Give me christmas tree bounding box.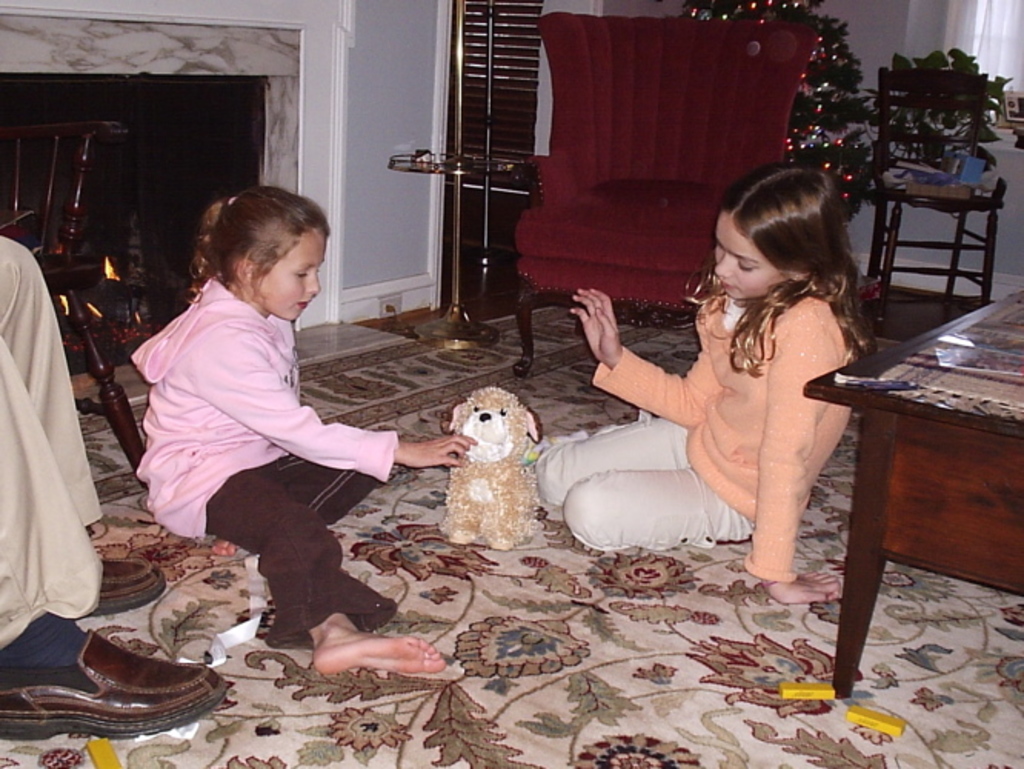
Rect(672, 0, 879, 254).
